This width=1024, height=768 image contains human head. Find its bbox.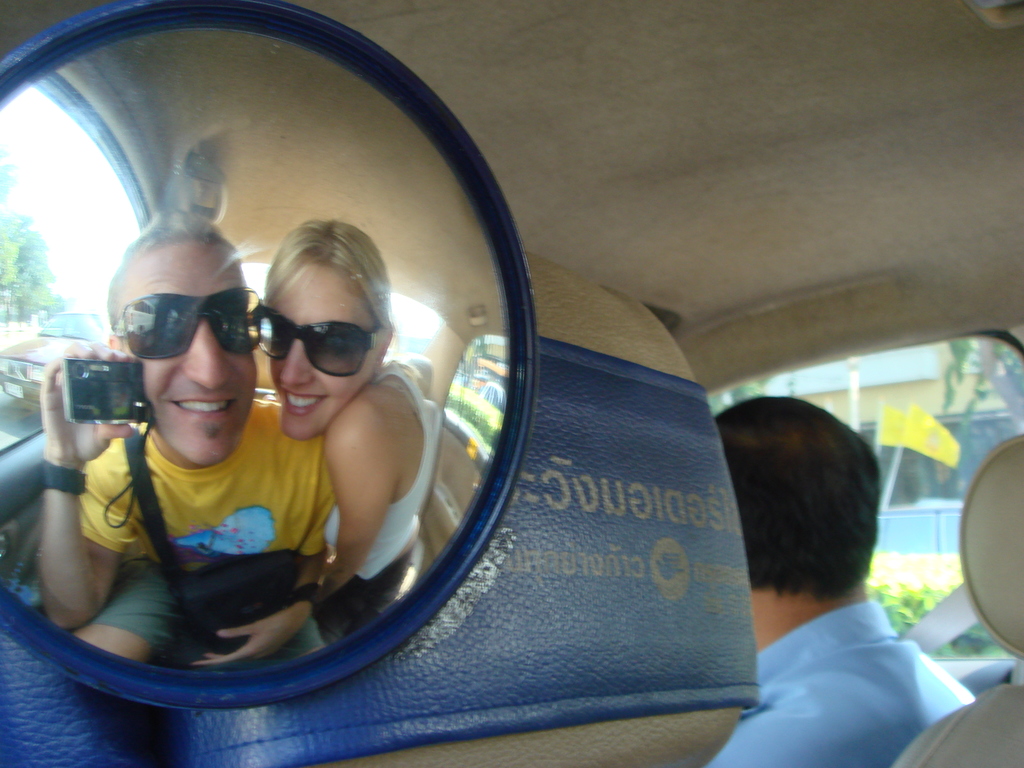
bbox=[105, 220, 257, 463].
